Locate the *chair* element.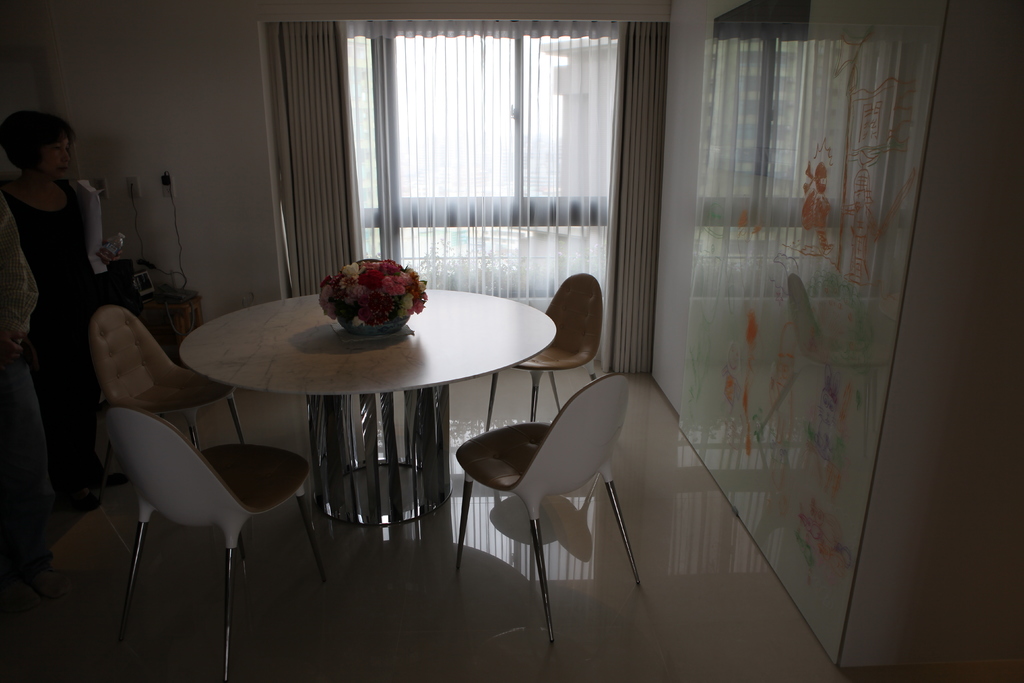
Element bbox: box=[85, 300, 246, 509].
